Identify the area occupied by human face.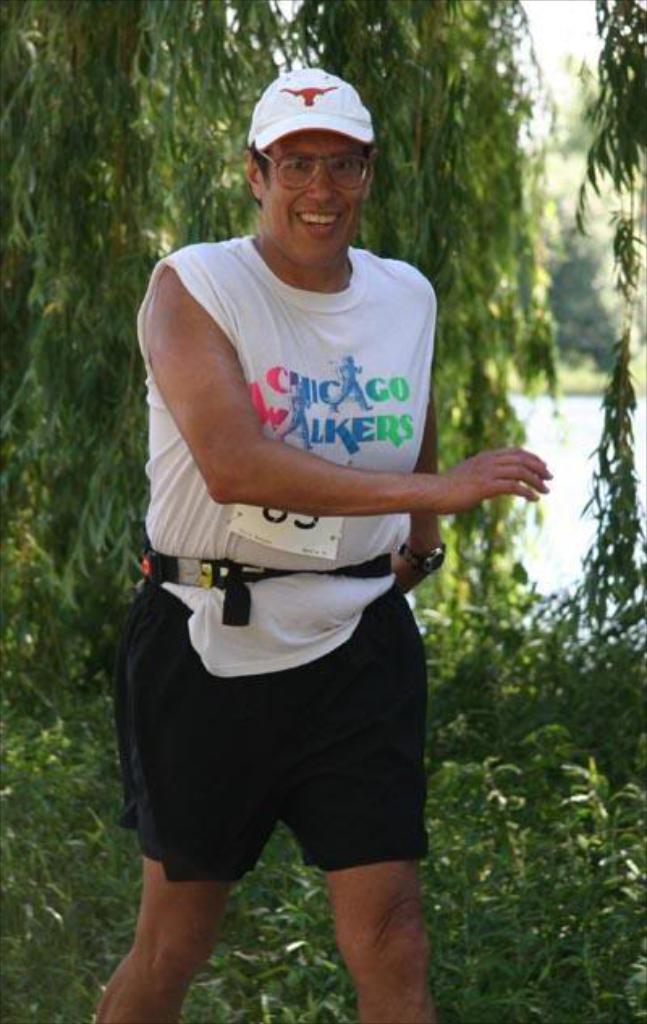
Area: detection(270, 133, 367, 259).
